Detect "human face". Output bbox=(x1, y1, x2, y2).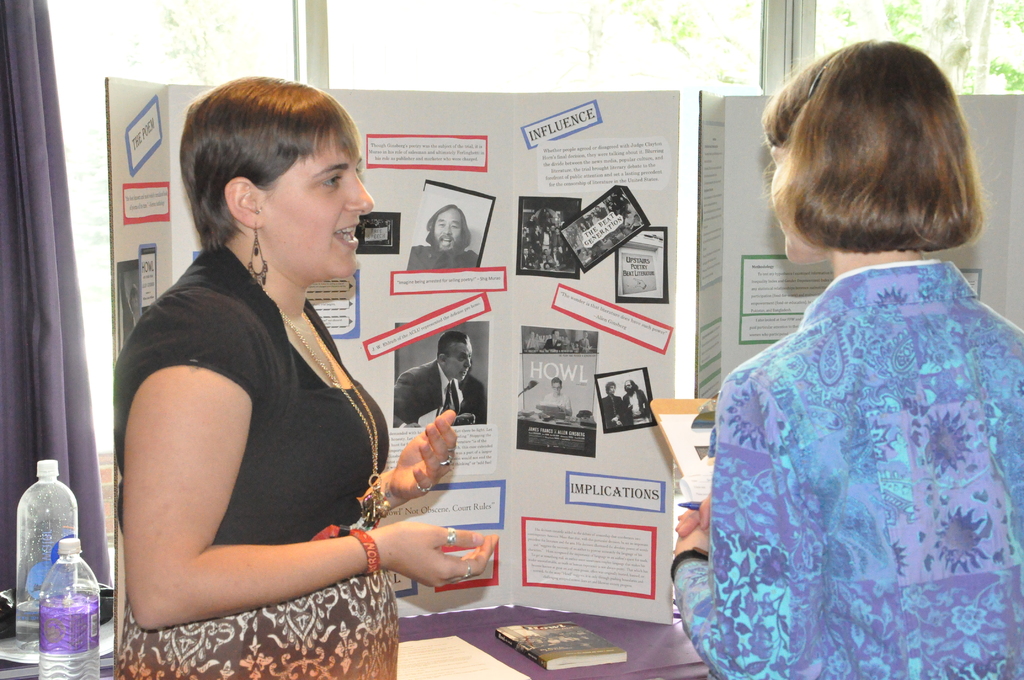
bbox=(430, 210, 461, 250).
